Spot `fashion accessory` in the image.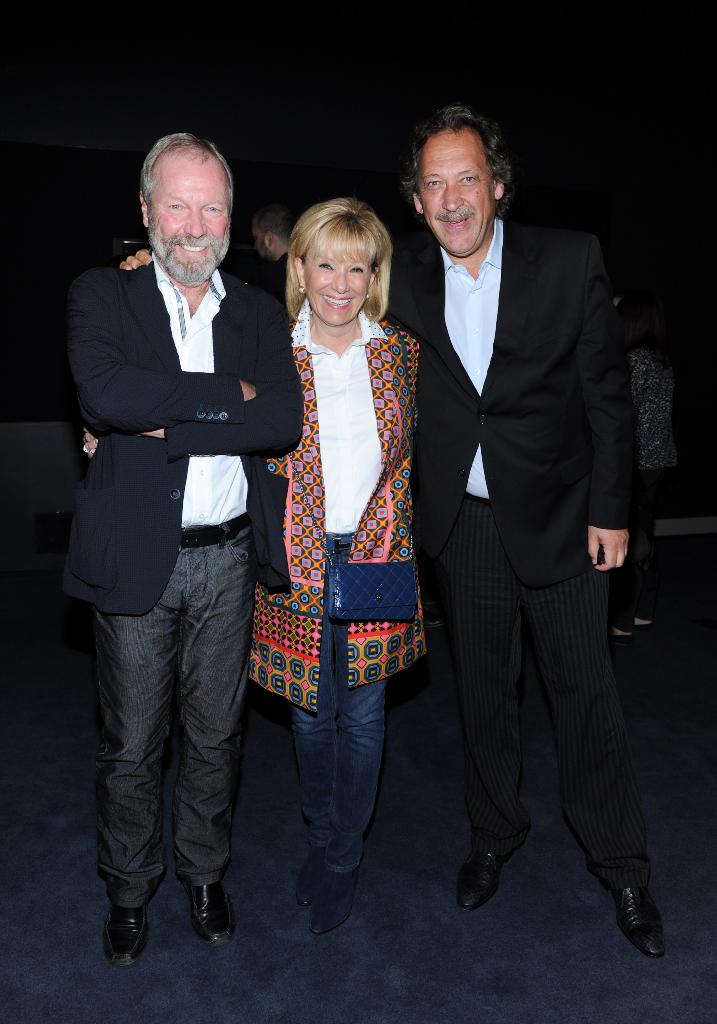
`fashion accessory` found at (312, 863, 363, 932).
